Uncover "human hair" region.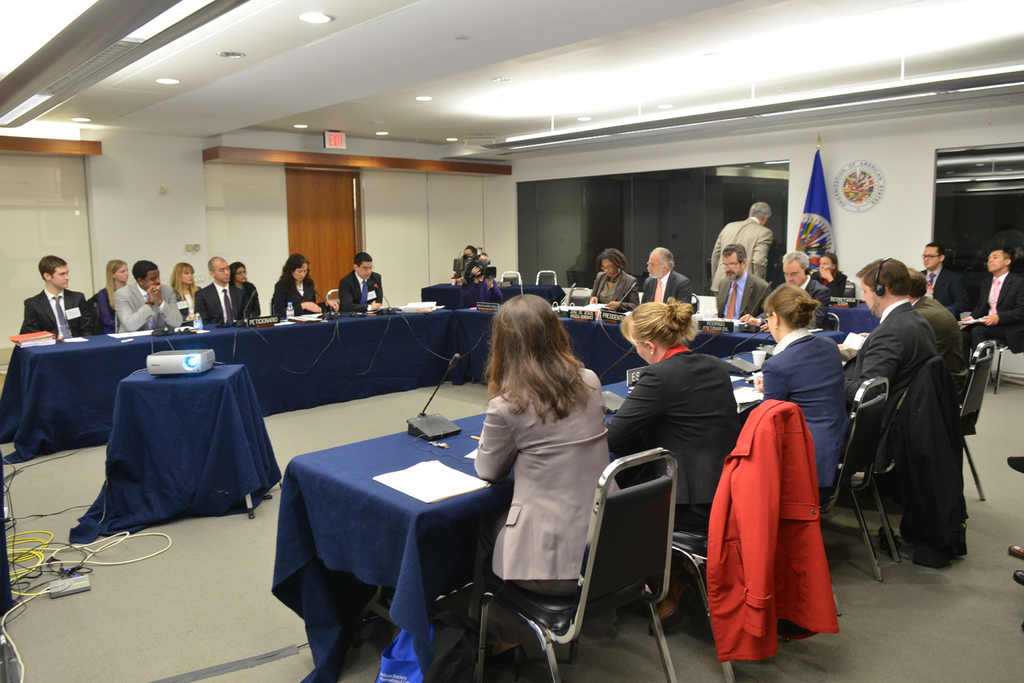
Uncovered: <box>593,248,632,273</box>.
